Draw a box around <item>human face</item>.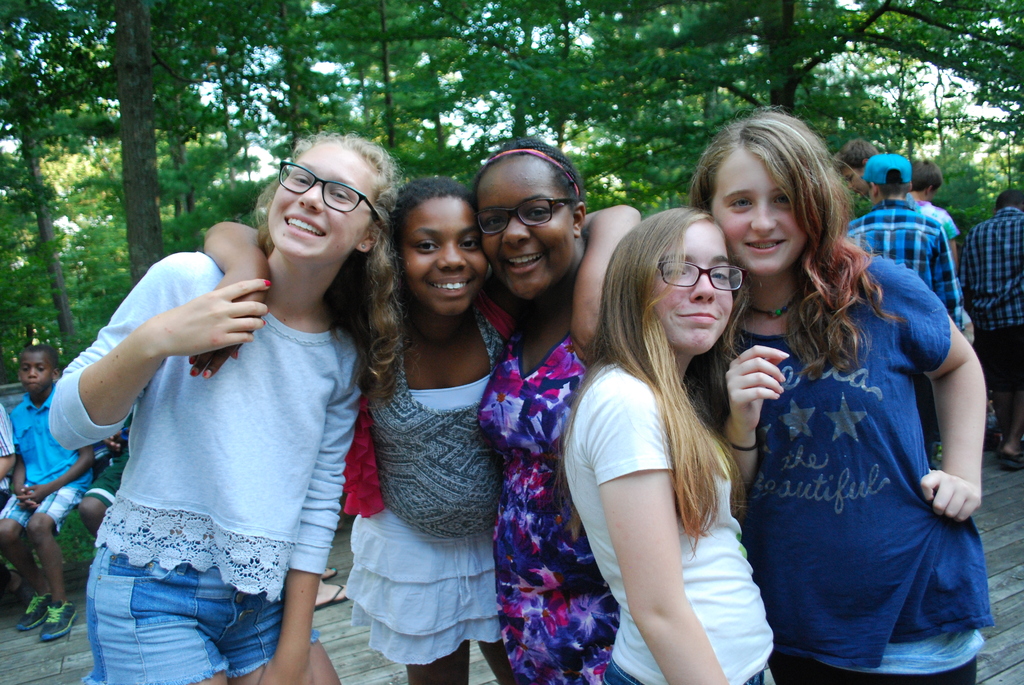
x1=705, y1=145, x2=808, y2=267.
